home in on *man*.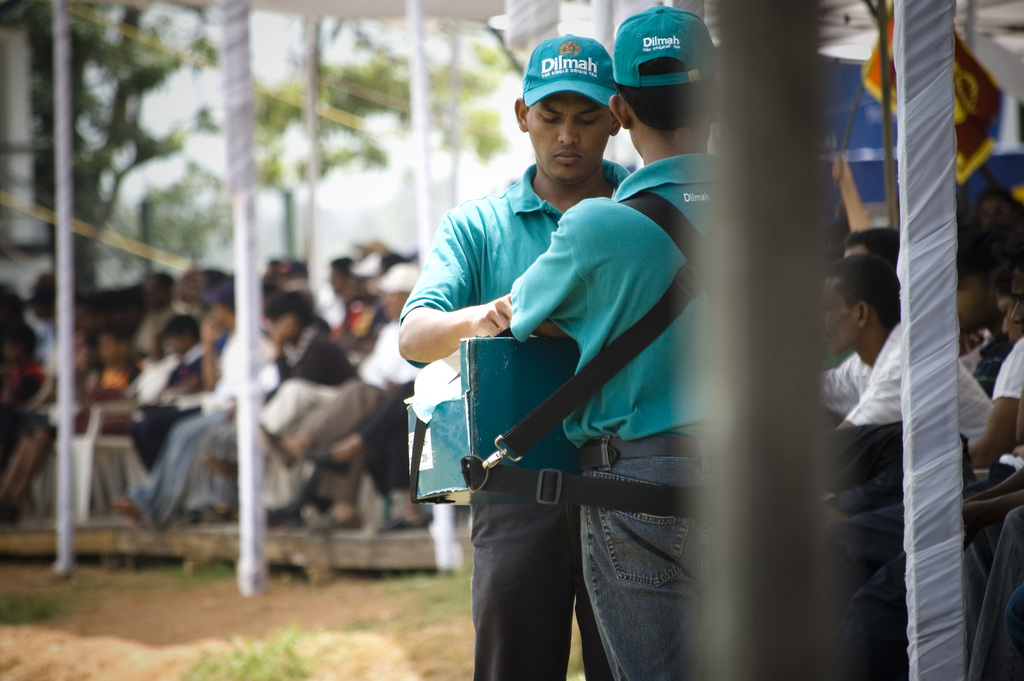
Homed in at <bbox>812, 238, 1002, 461</bbox>.
